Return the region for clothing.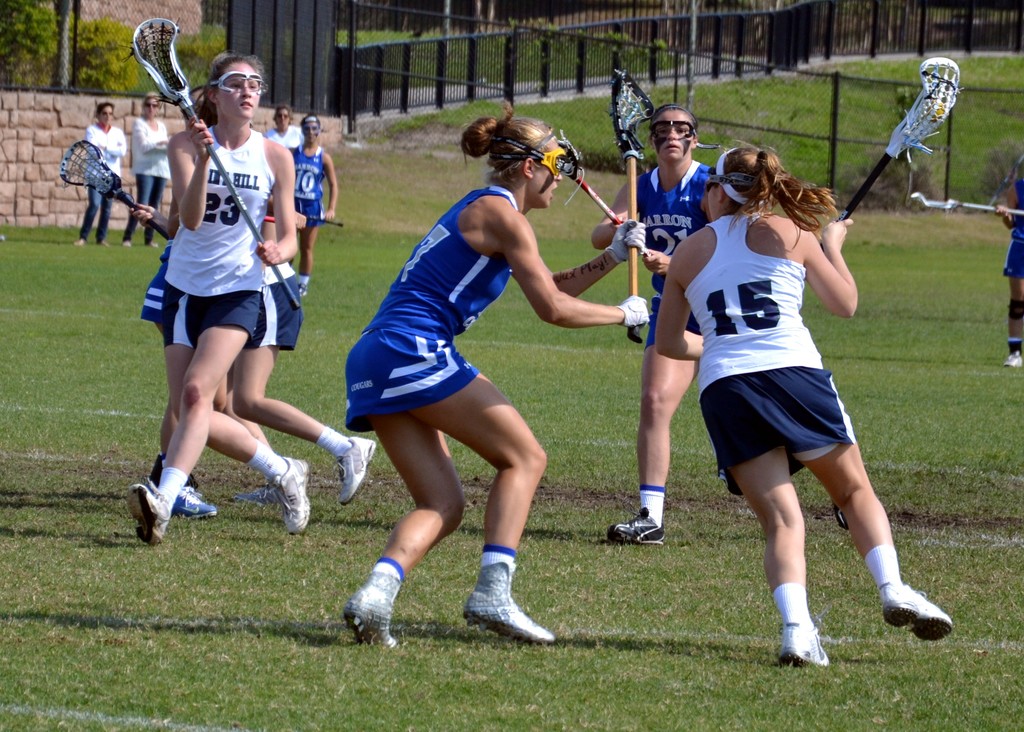
x1=633 y1=152 x2=742 y2=353.
